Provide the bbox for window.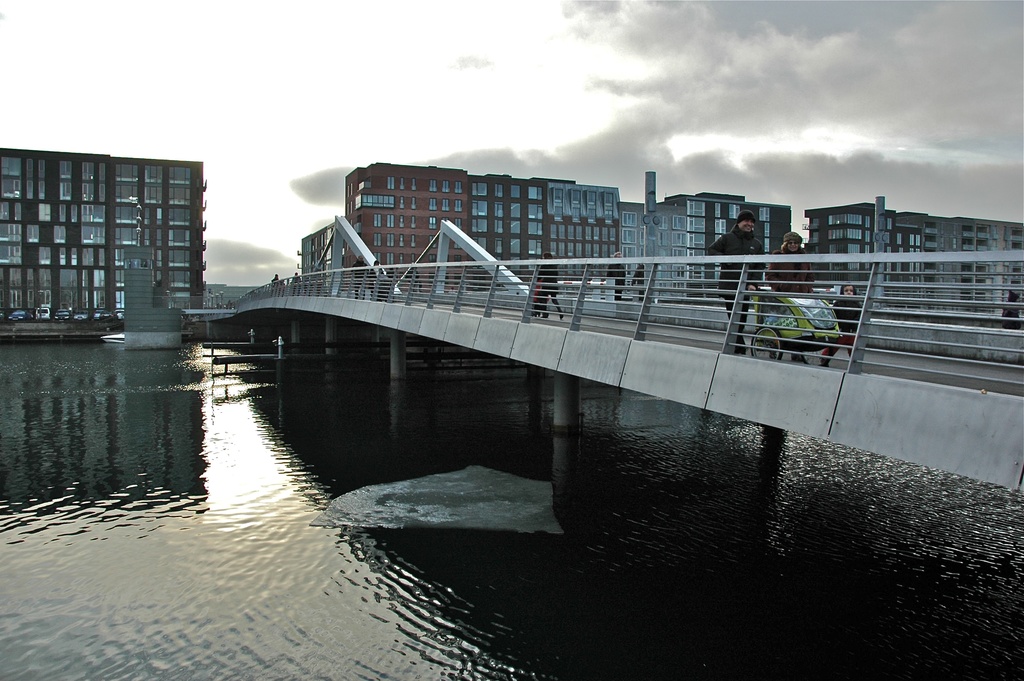
[866,216,870,227].
